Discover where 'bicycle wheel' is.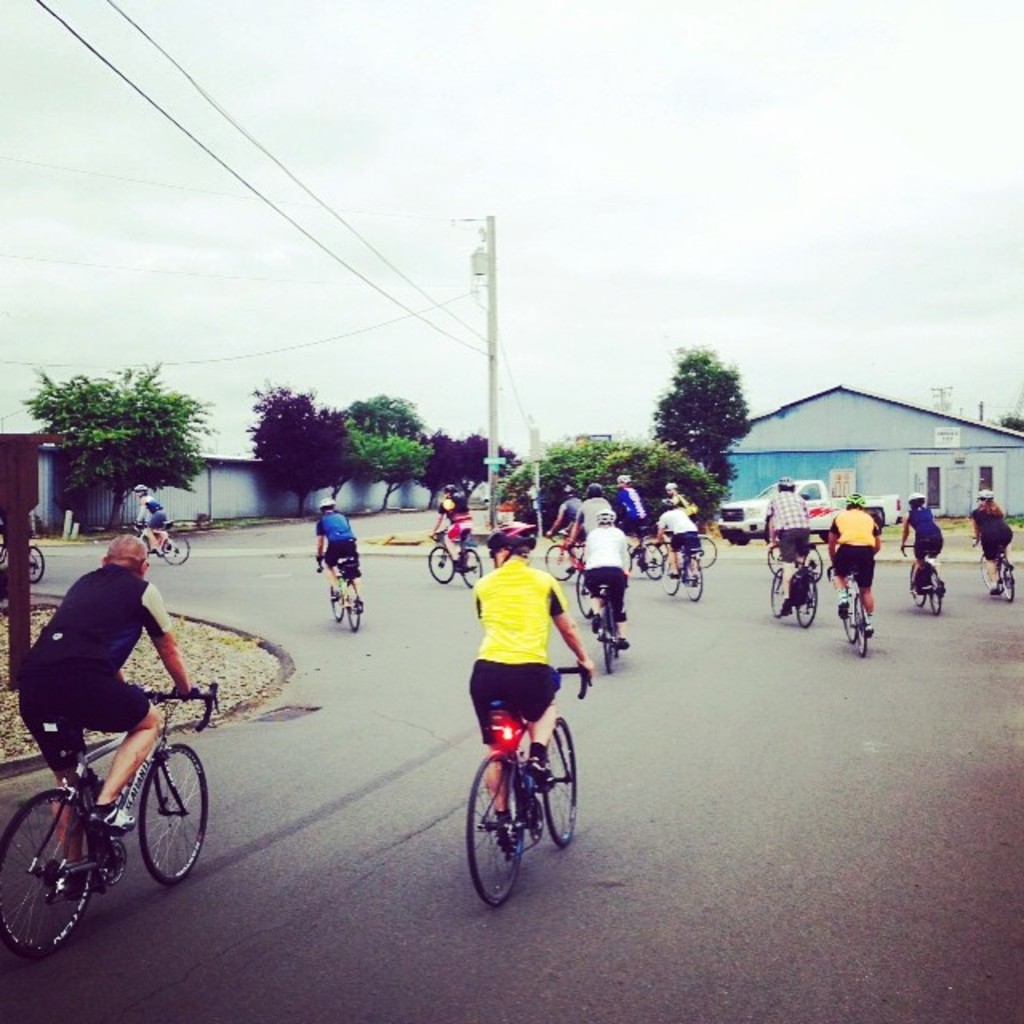
Discovered at (x1=808, y1=547, x2=821, y2=582).
